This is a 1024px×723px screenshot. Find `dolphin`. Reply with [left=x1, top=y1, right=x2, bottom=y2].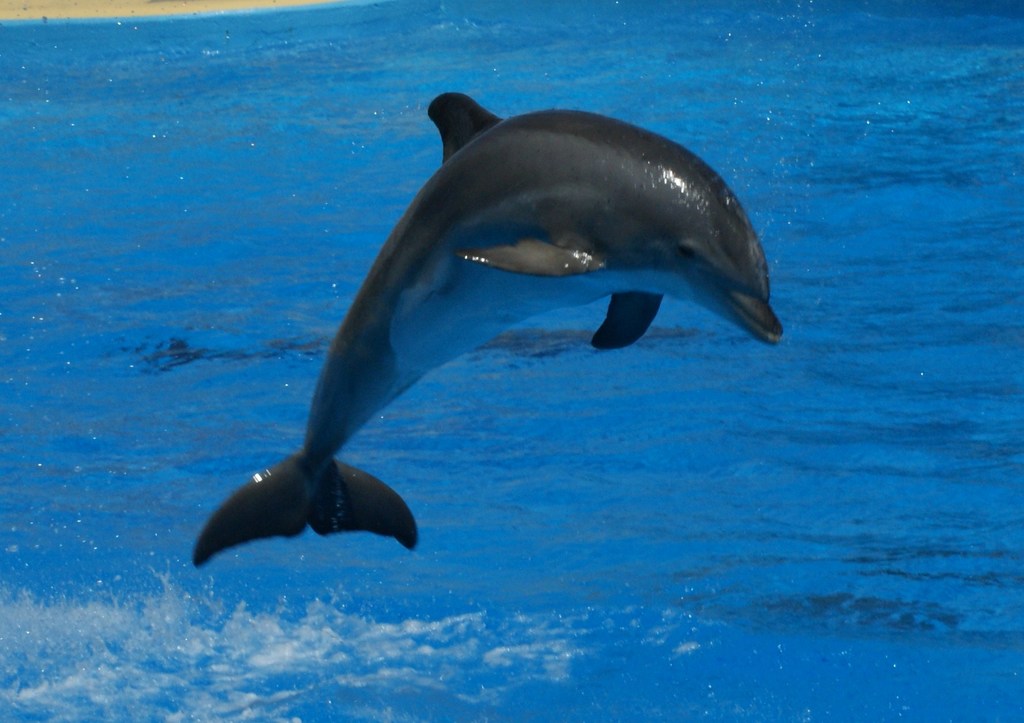
[left=194, top=88, right=785, bottom=568].
